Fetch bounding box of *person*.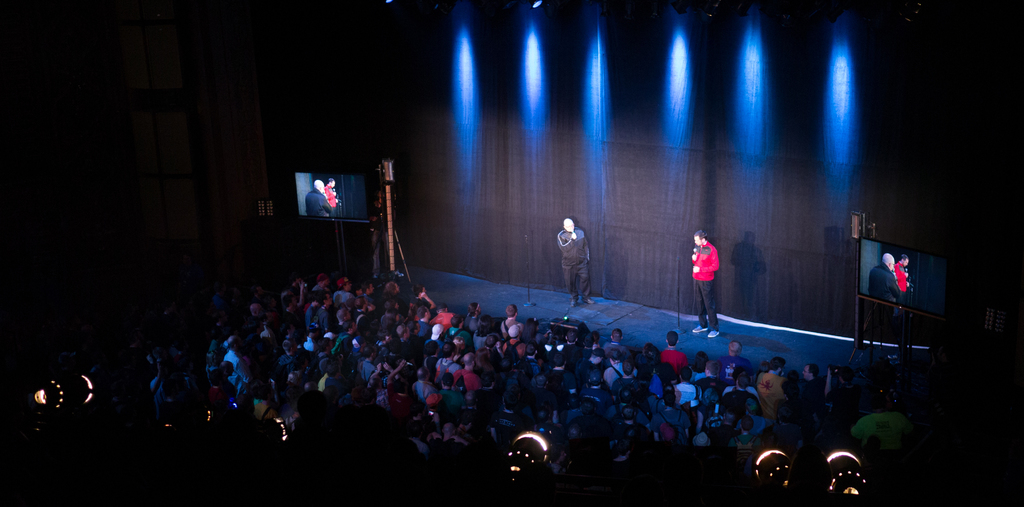
Bbox: [892, 253, 911, 295].
